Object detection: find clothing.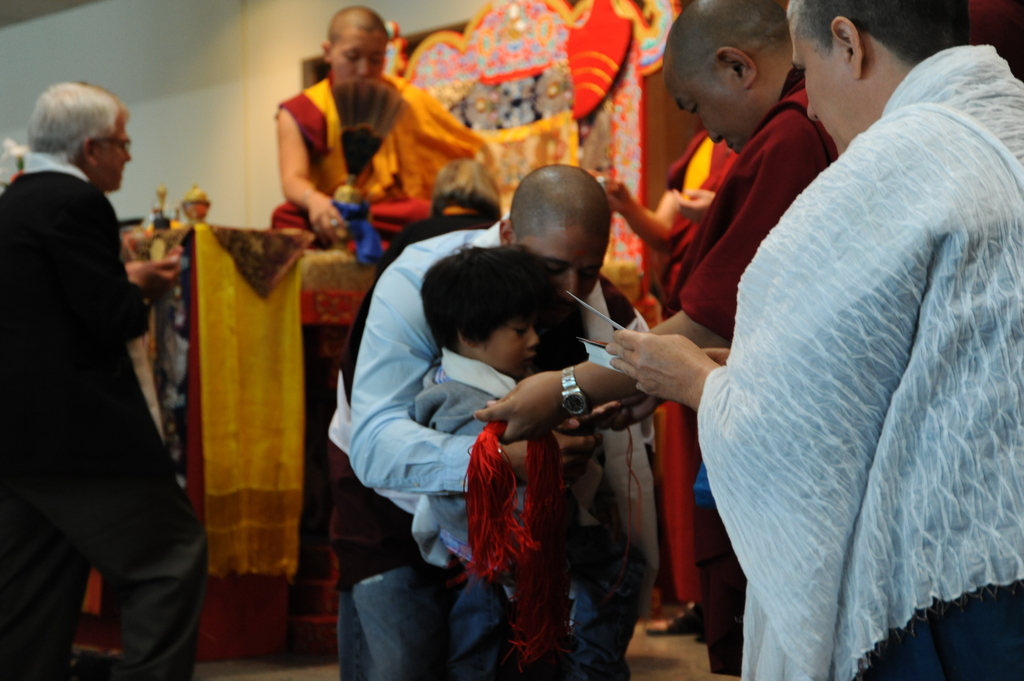
<bbox>411, 351, 604, 680</bbox>.
